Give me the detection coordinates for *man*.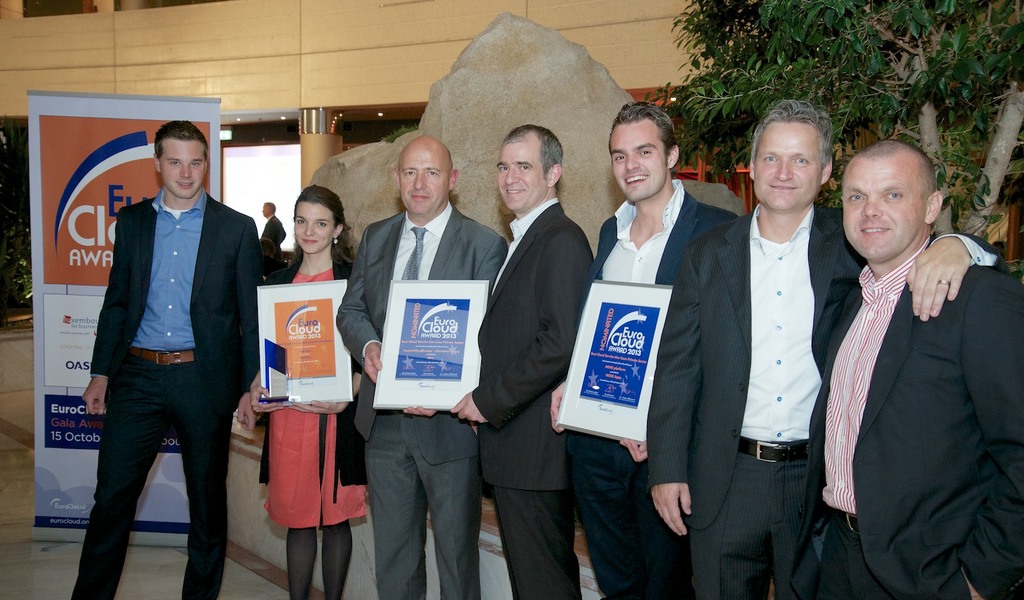
rect(550, 100, 737, 599).
